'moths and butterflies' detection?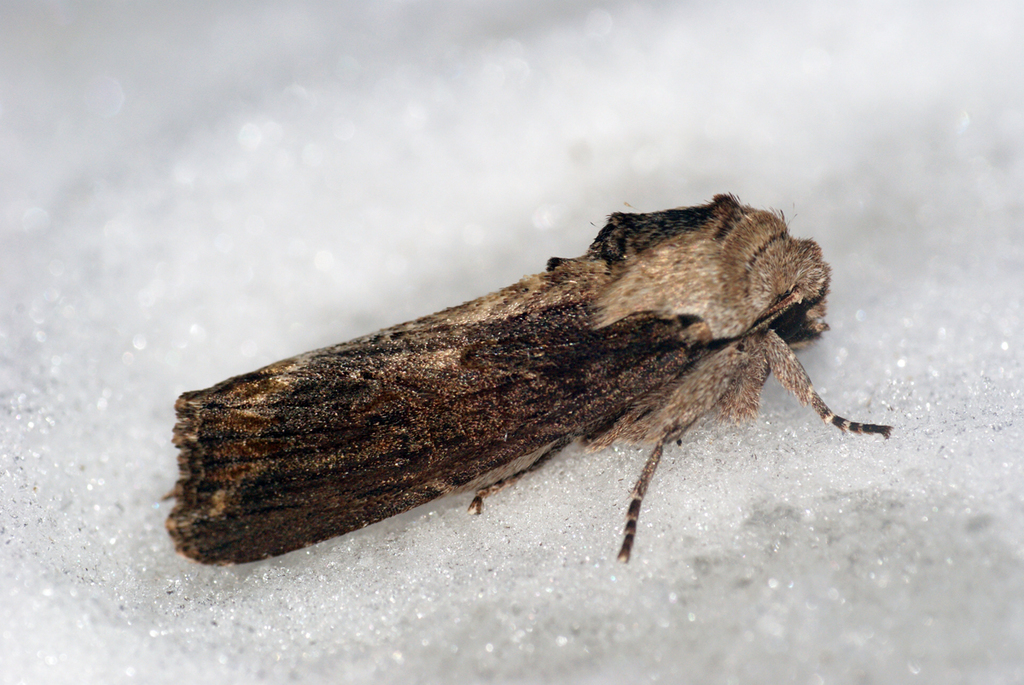
select_region(158, 188, 893, 564)
